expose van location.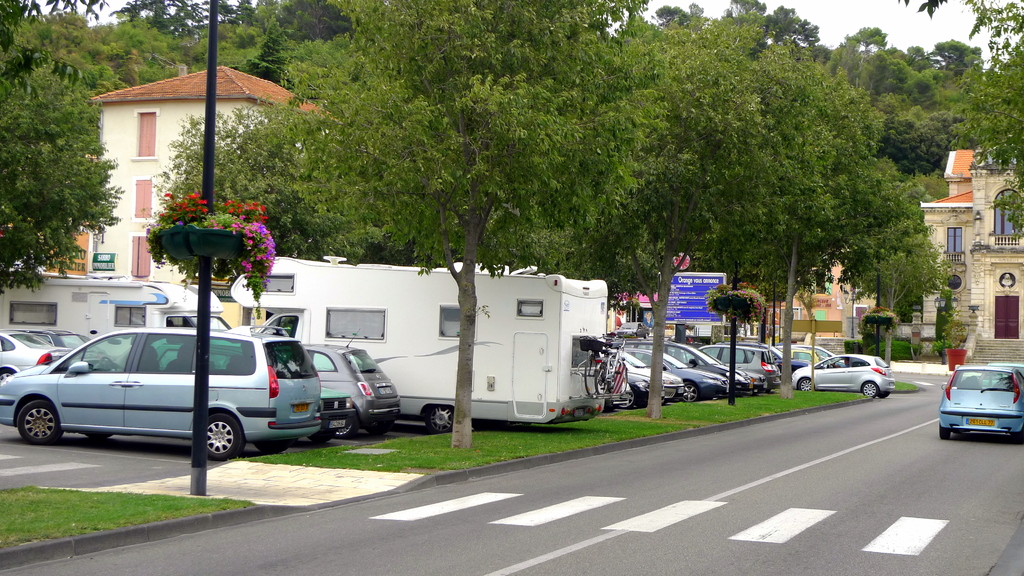
Exposed at 228, 252, 609, 436.
